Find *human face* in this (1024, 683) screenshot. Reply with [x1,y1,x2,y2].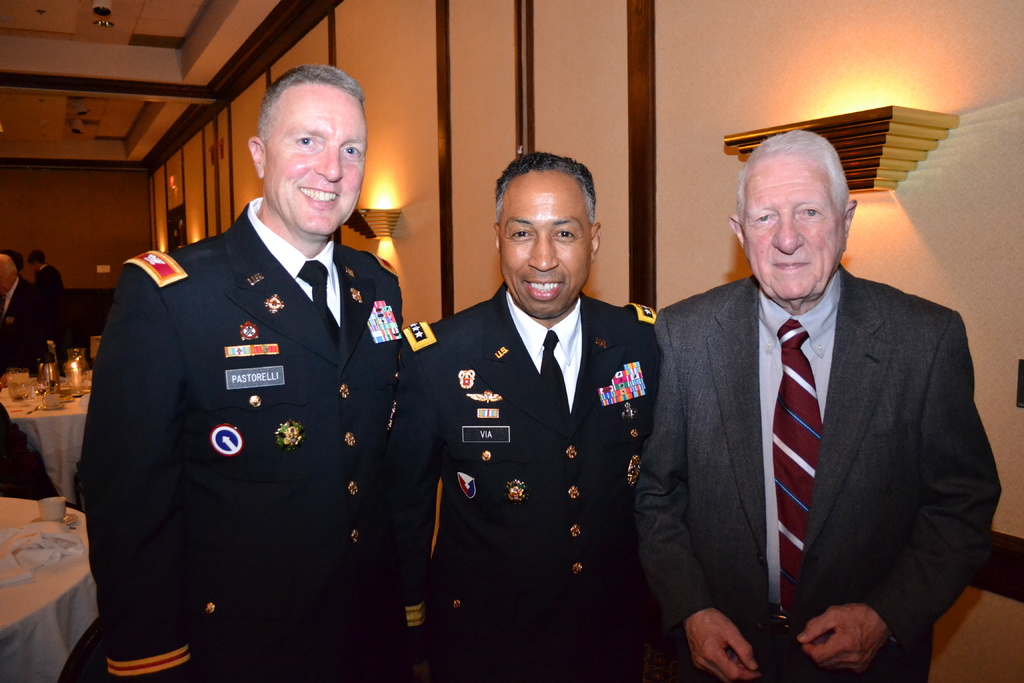
[740,156,845,304].
